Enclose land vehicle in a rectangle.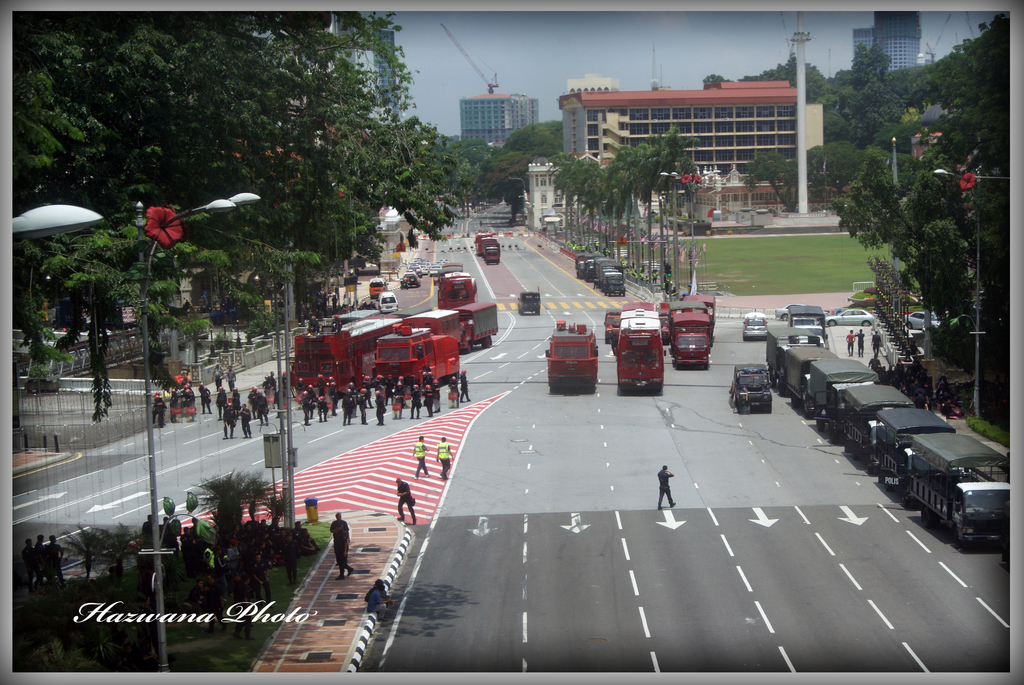
detection(592, 255, 625, 286).
